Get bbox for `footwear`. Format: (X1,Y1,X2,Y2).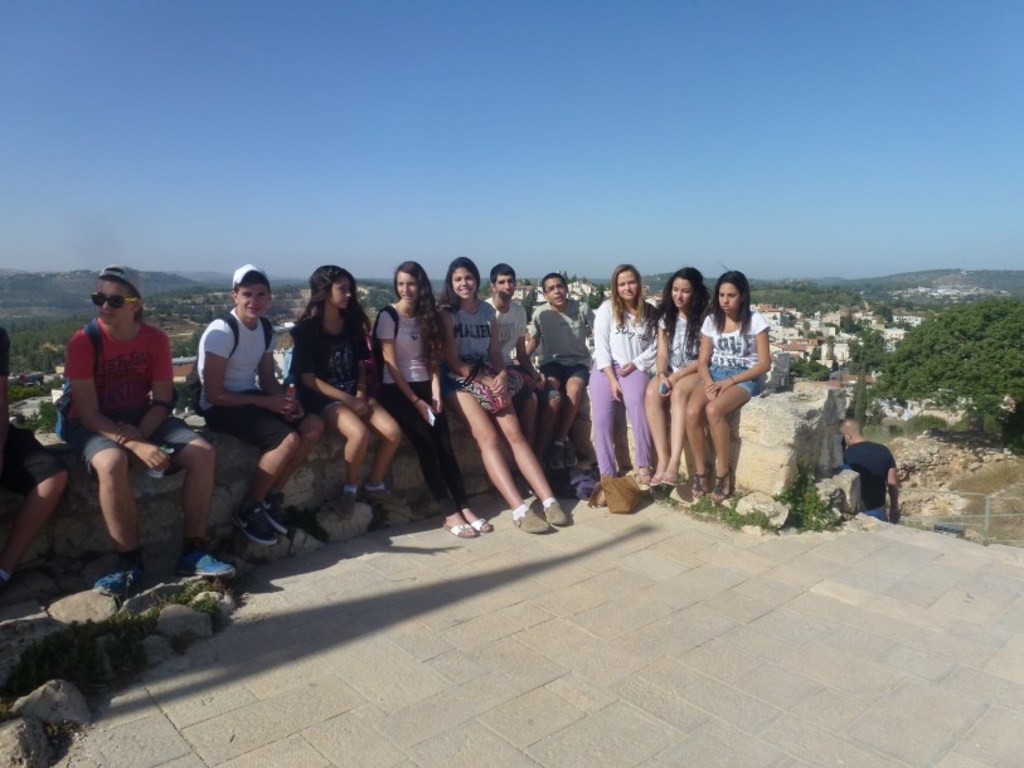
(649,472,665,485).
